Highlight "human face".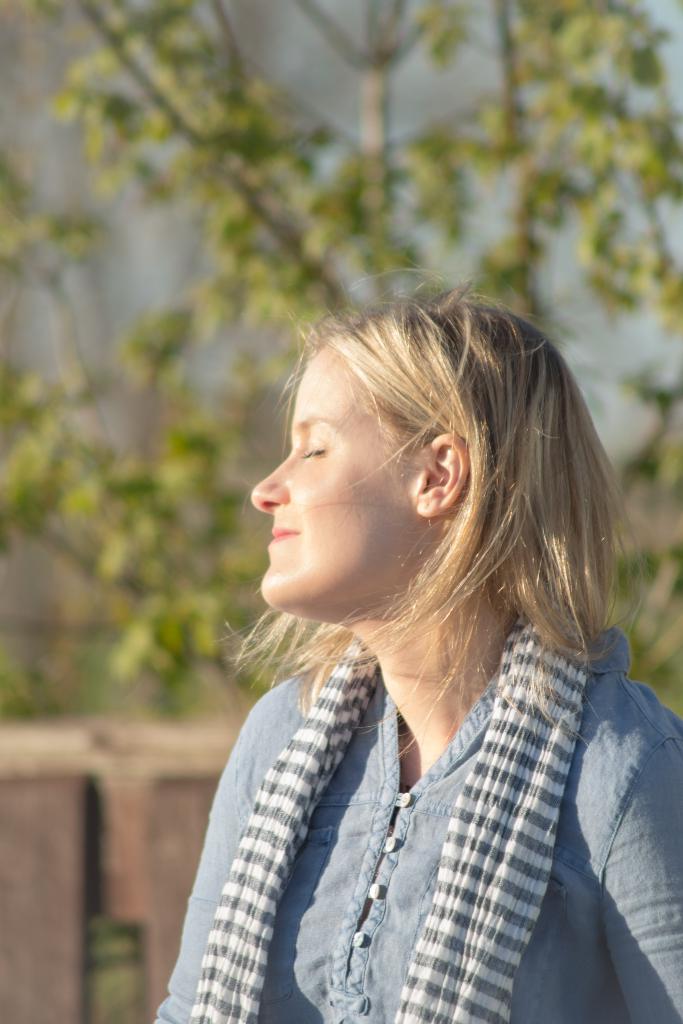
Highlighted region: region(253, 354, 404, 613).
